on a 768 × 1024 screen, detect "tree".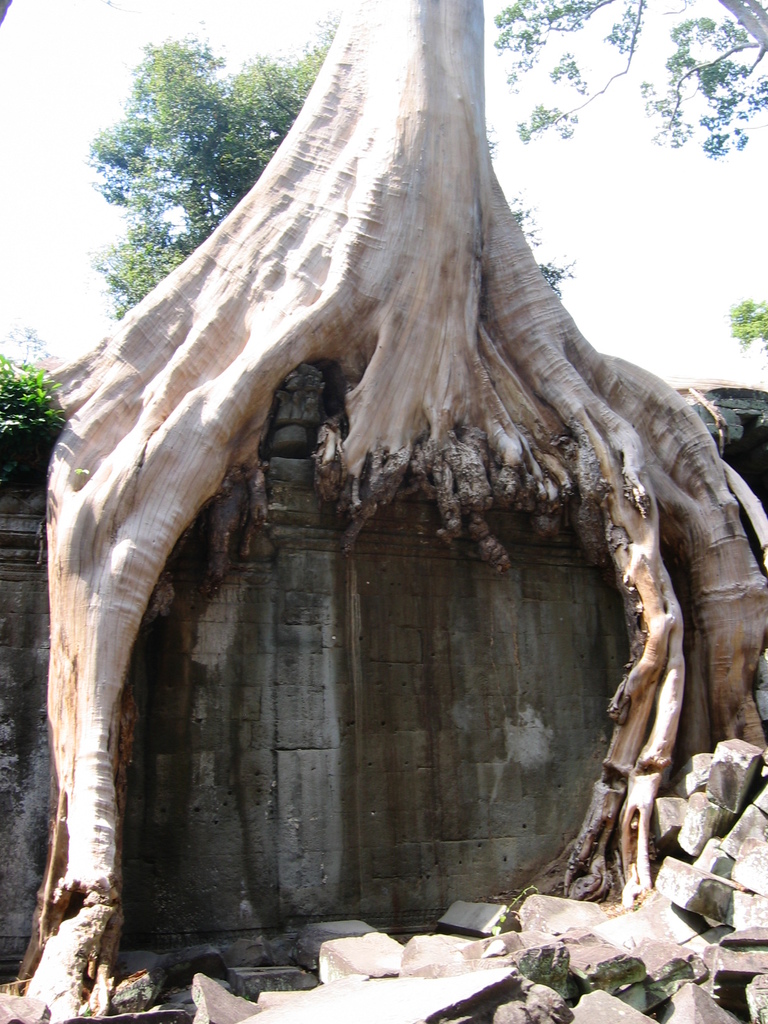
[493, 0, 767, 169].
